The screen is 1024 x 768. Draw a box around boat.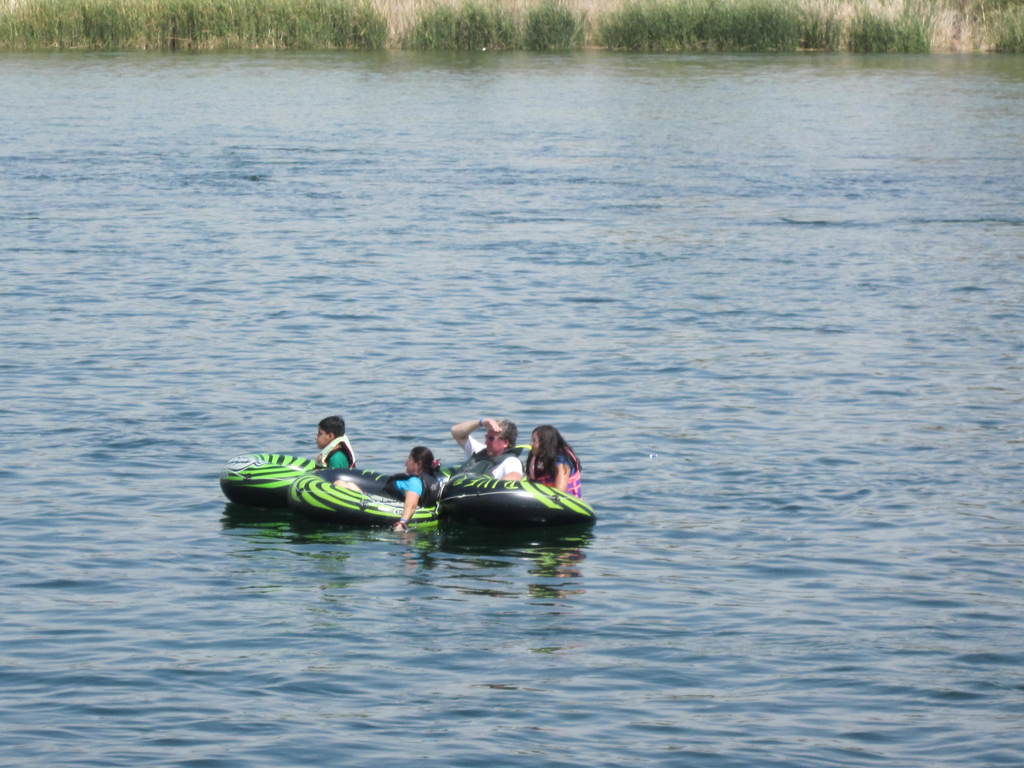
detection(299, 465, 451, 522).
